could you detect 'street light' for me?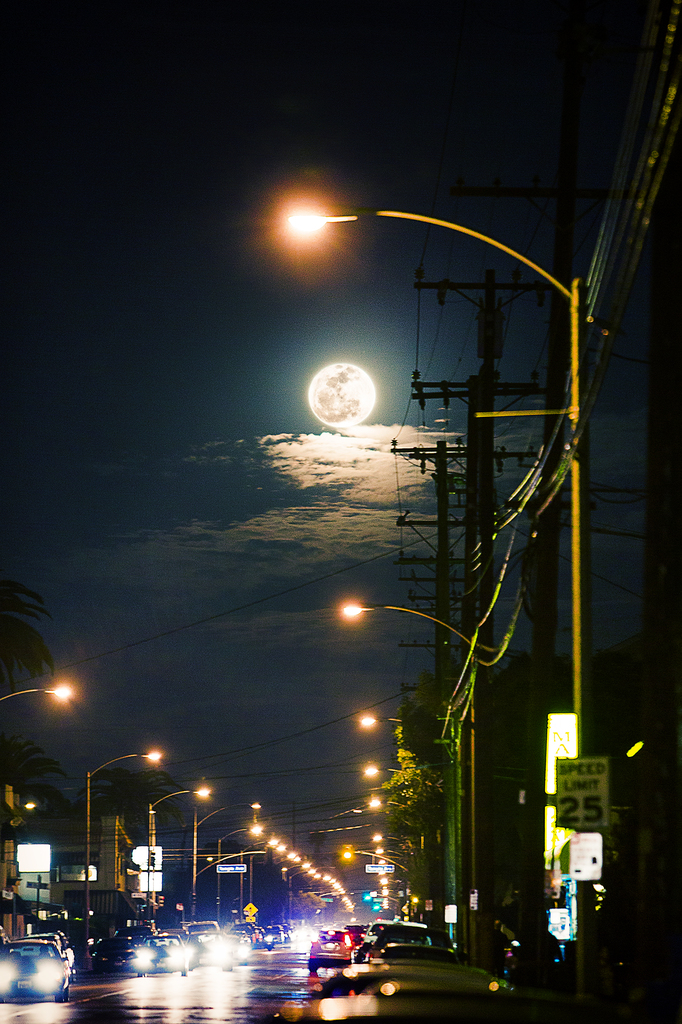
Detection result: 328:590:500:959.
